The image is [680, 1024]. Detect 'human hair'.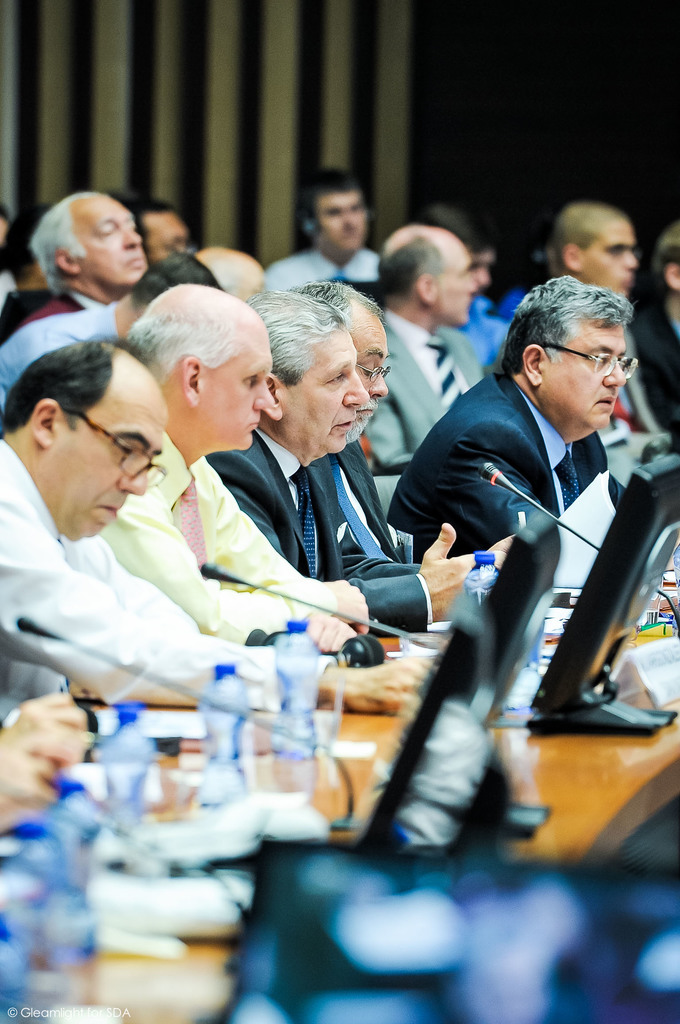
Detection: box=[10, 323, 142, 440].
